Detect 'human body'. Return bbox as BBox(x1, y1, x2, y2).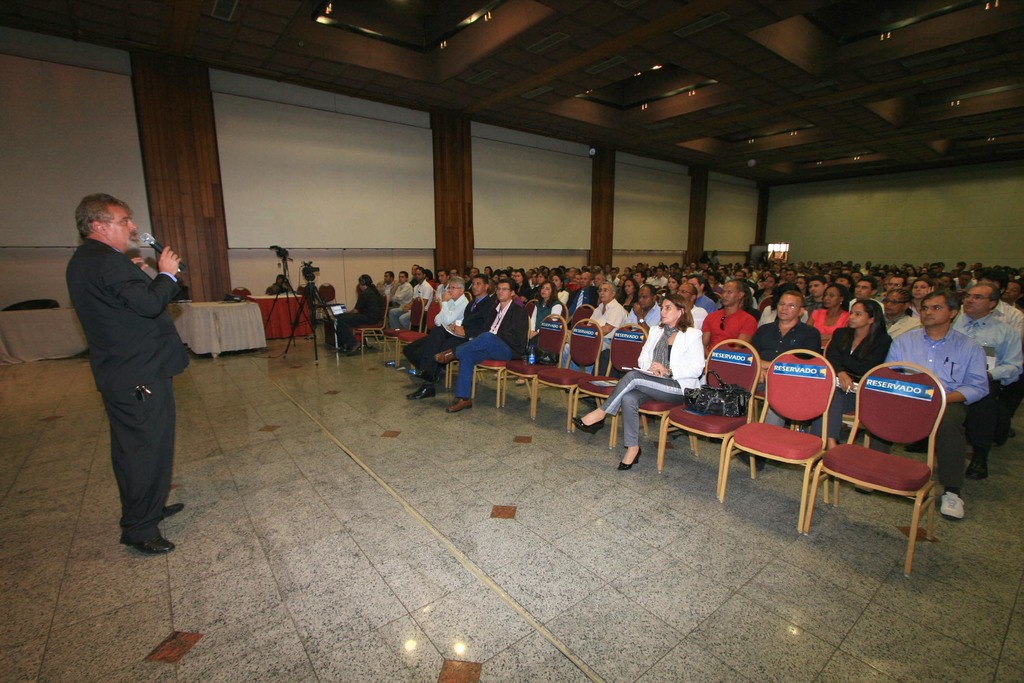
BBox(436, 299, 530, 417).
